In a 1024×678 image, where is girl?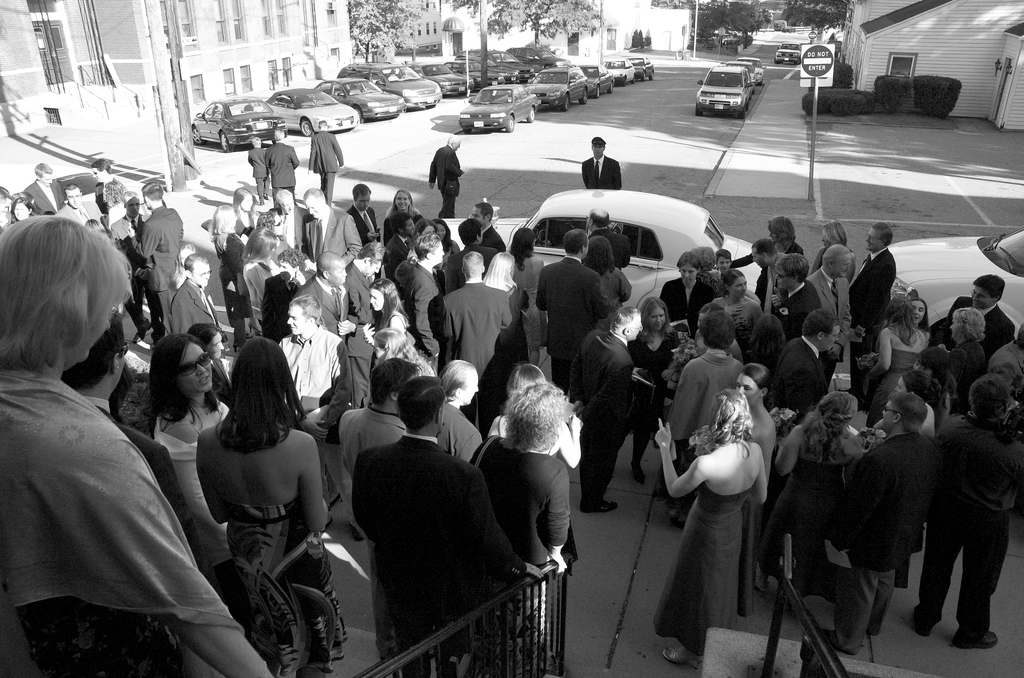
x1=363 y1=278 x2=409 y2=345.
